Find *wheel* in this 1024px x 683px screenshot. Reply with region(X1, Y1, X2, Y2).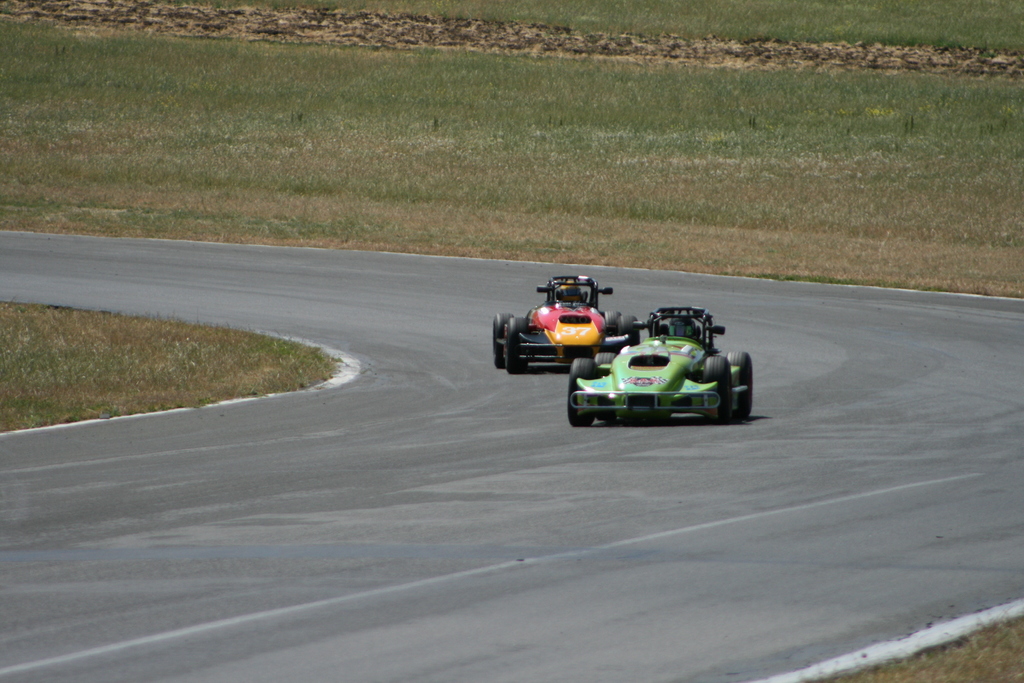
region(490, 312, 511, 363).
